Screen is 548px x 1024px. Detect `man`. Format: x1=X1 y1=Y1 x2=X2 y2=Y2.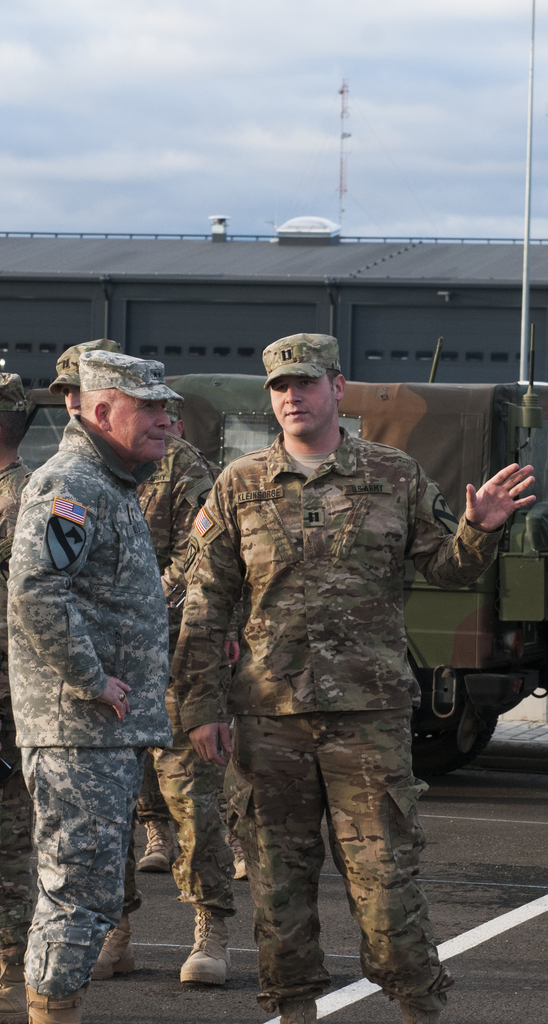
x1=5 y1=347 x2=181 y2=1023.
